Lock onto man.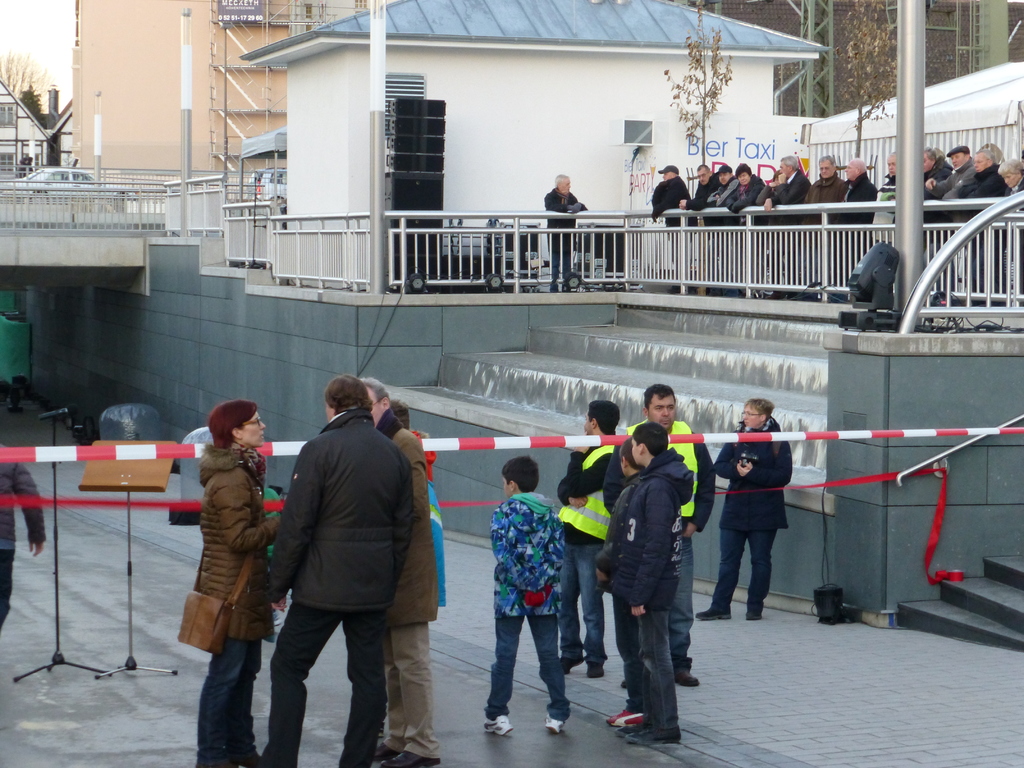
Locked: [left=805, top=156, right=846, bottom=301].
